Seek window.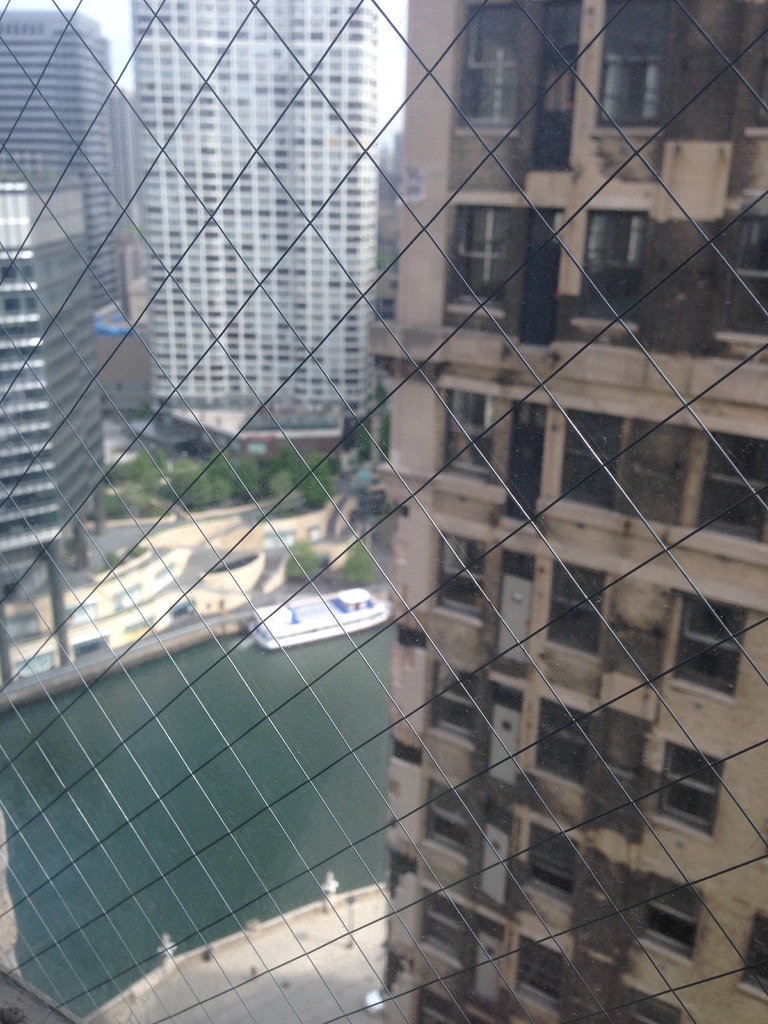
[562,209,655,323].
